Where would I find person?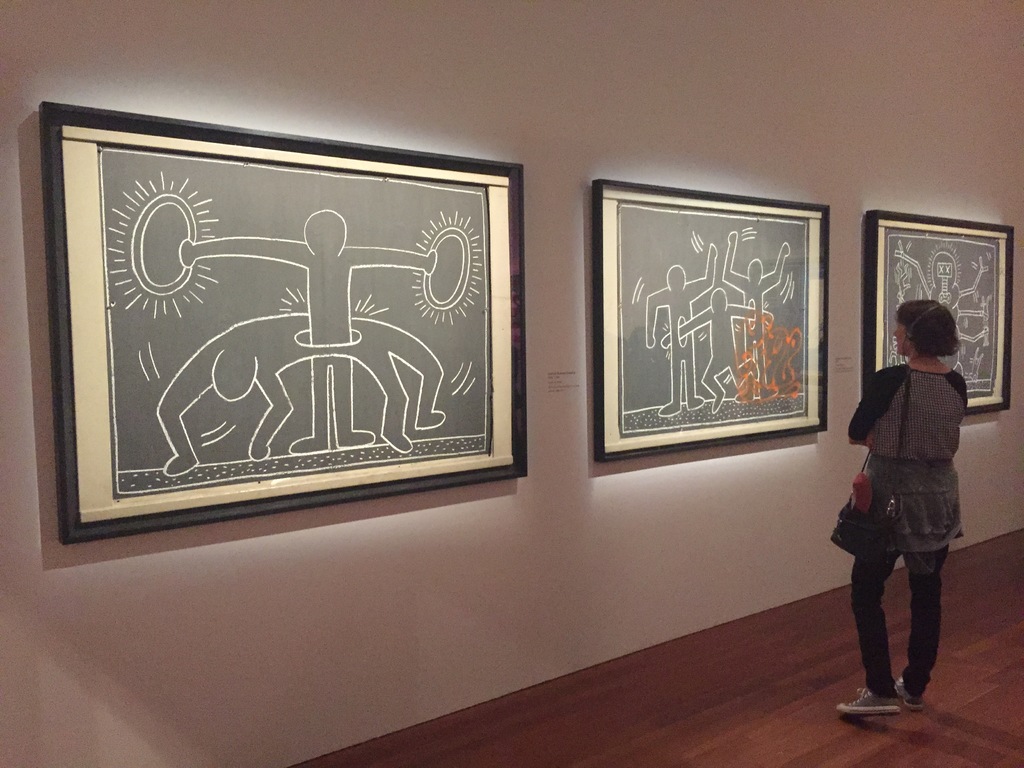
At 834, 271, 977, 719.
